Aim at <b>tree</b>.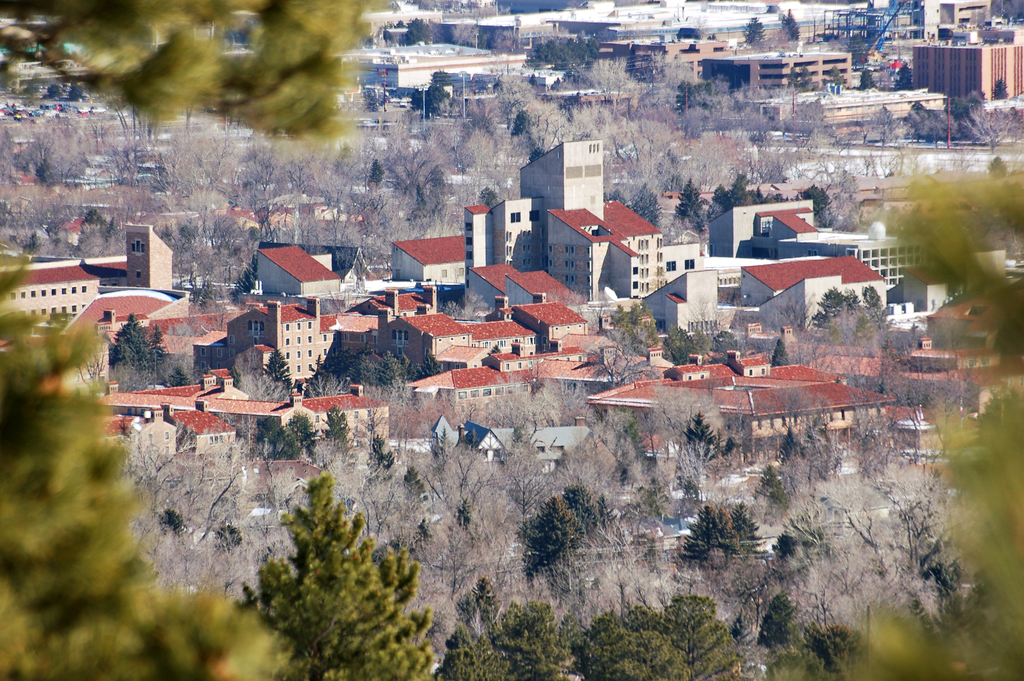
Aimed at [173, 367, 198, 393].
